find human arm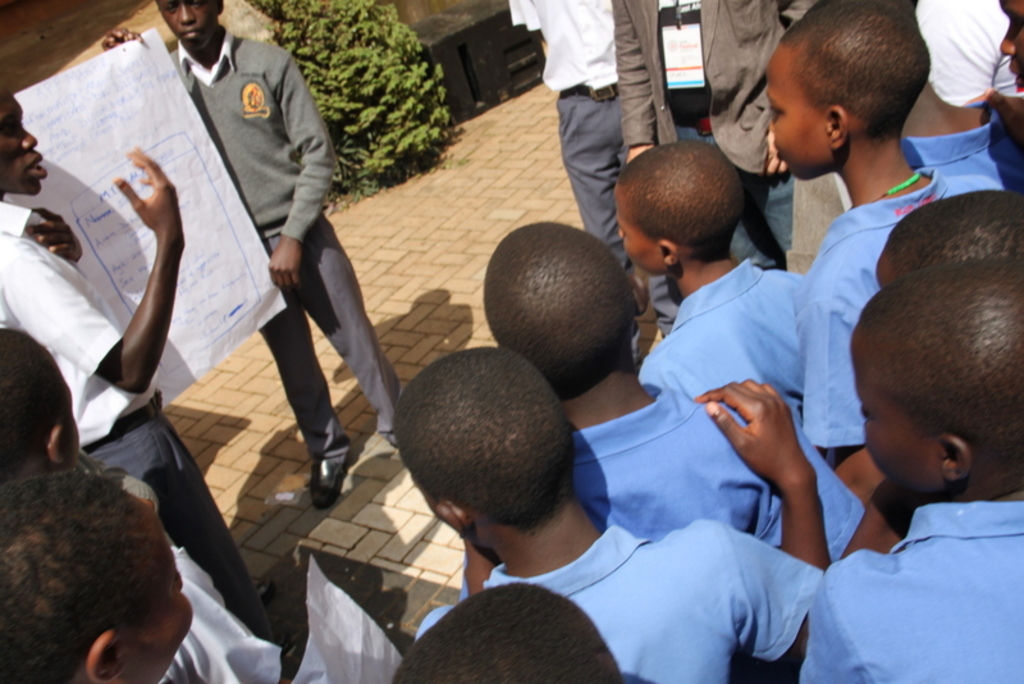
(x1=462, y1=541, x2=497, y2=594)
